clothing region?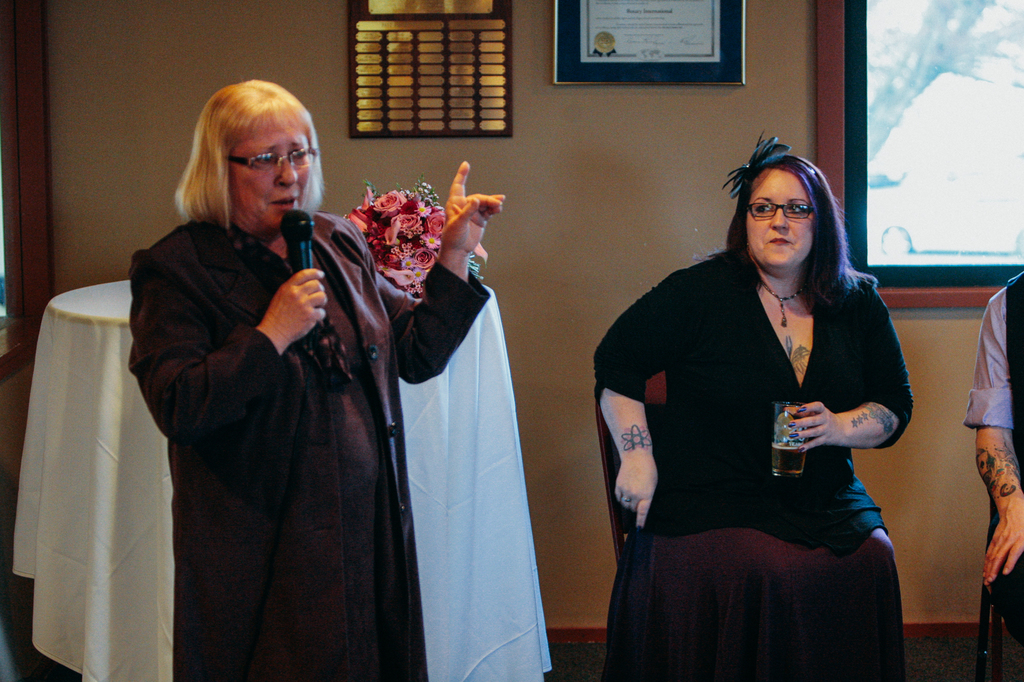
[x1=138, y1=214, x2=489, y2=681]
